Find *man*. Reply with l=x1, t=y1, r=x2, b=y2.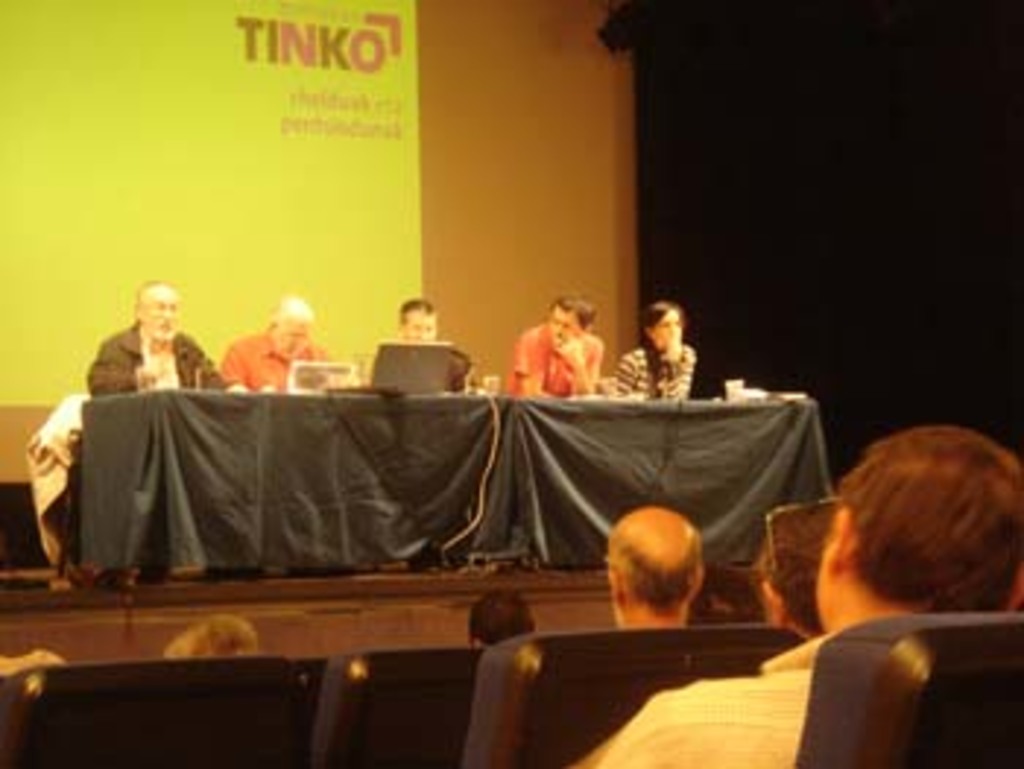
l=88, t=278, r=231, b=386.
